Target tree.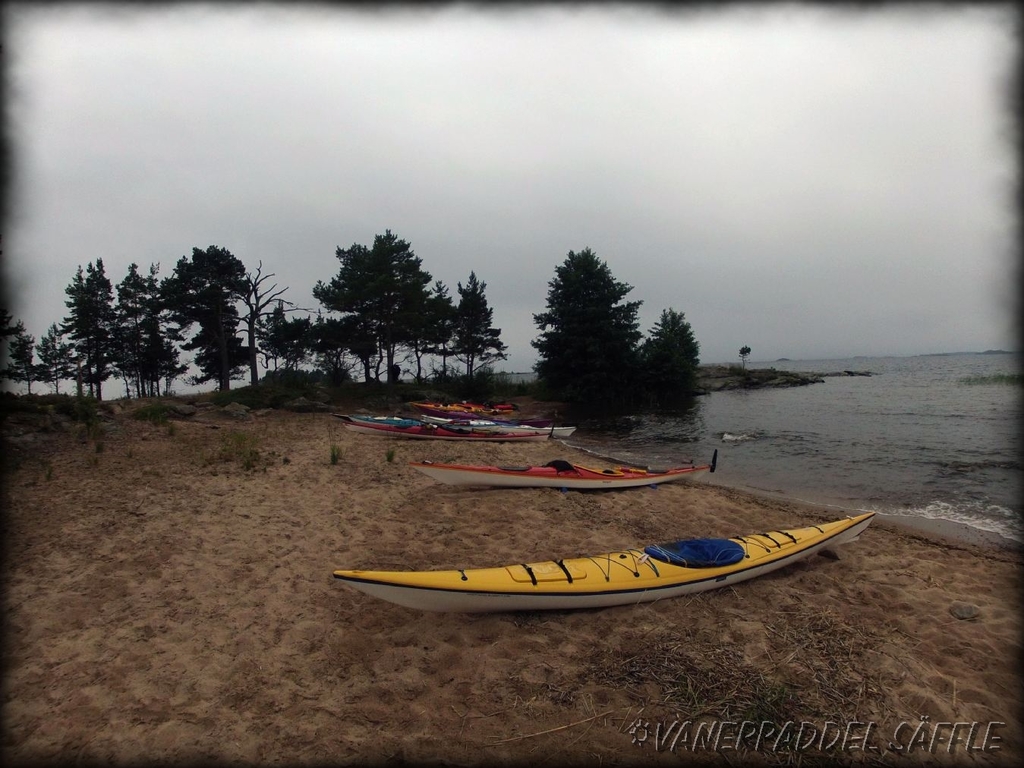
Target region: bbox(625, 304, 704, 414).
